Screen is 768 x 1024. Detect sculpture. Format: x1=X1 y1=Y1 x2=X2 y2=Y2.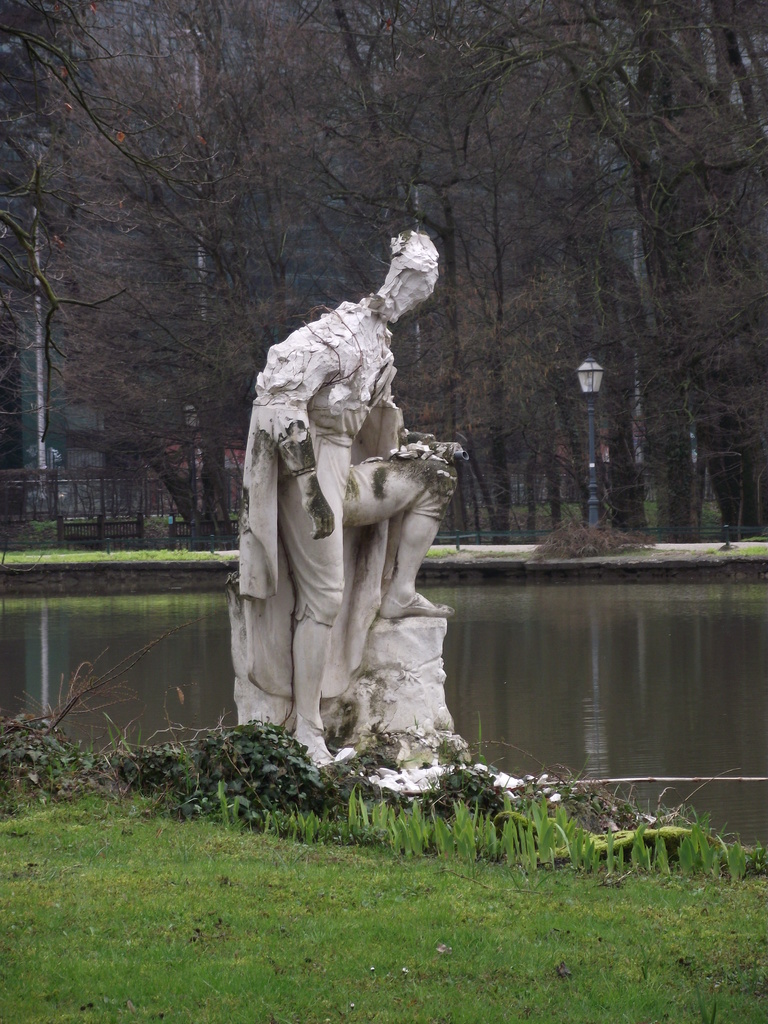
x1=230 y1=216 x2=482 y2=775.
